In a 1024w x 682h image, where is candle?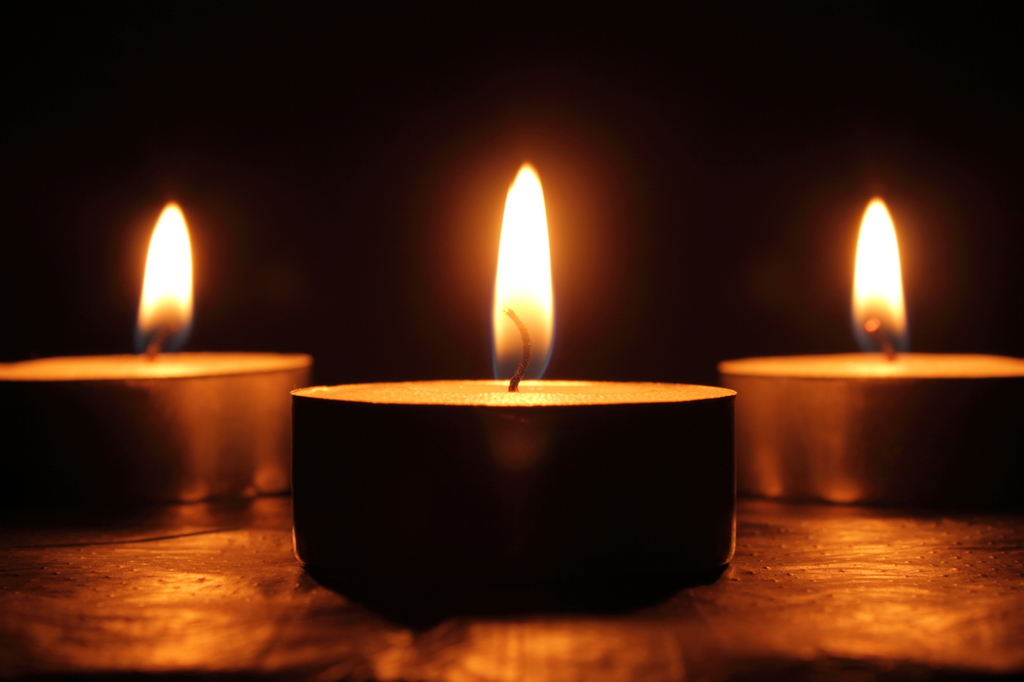
[left=0, top=196, right=314, bottom=506].
